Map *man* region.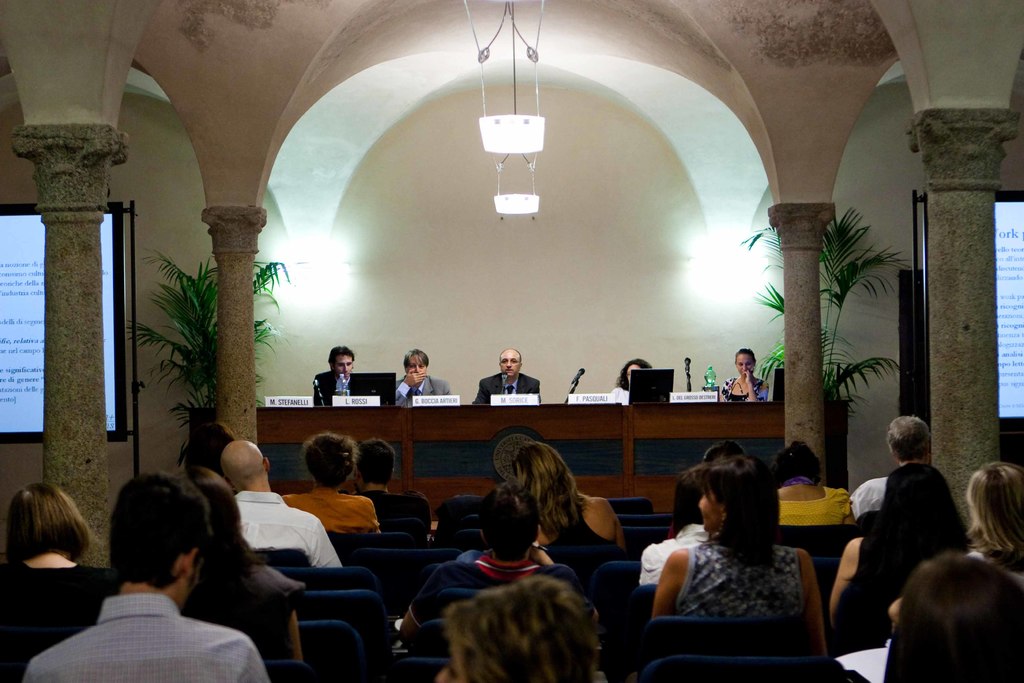
Mapped to {"left": 475, "top": 350, "right": 541, "bottom": 404}.
